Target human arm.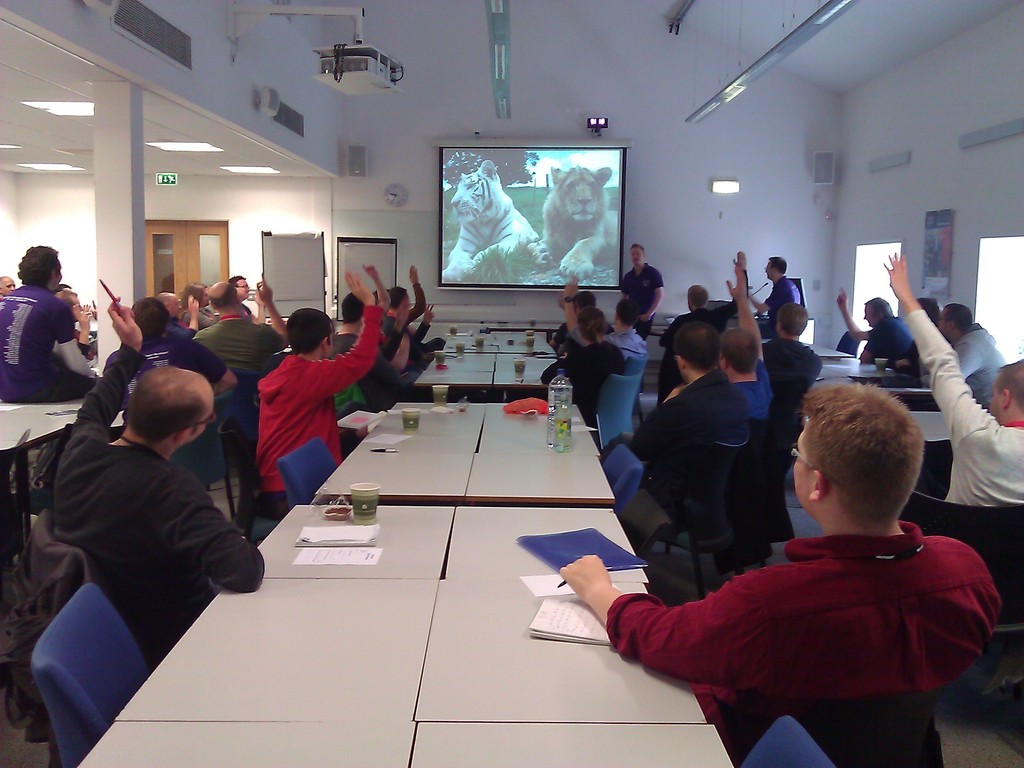
Target region: 615:355:627:376.
